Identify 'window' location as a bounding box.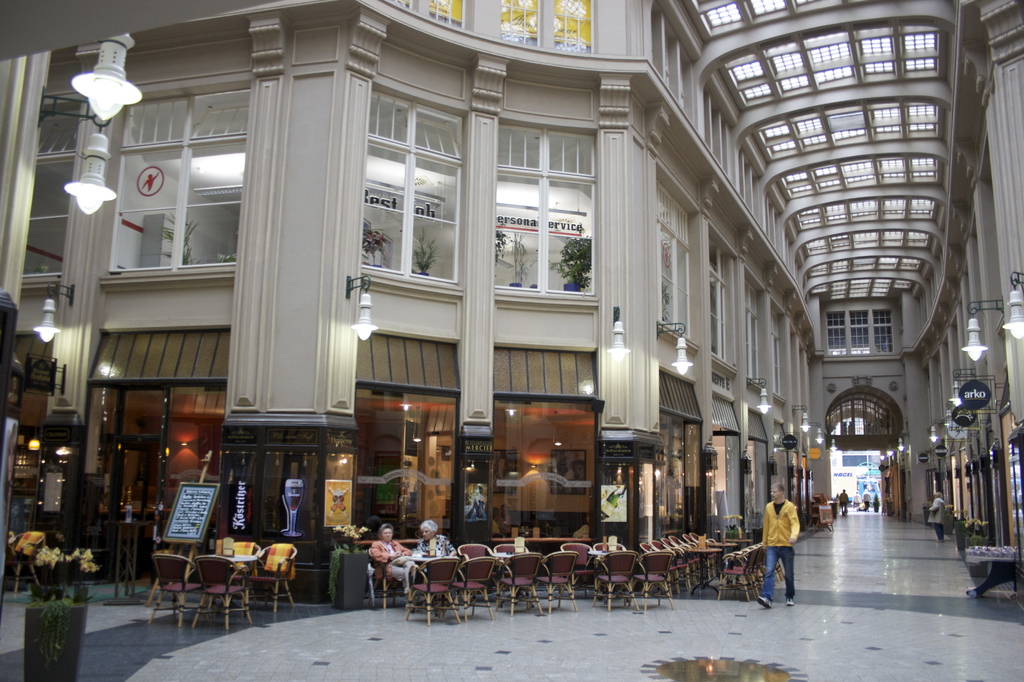
<box>828,296,909,364</box>.
